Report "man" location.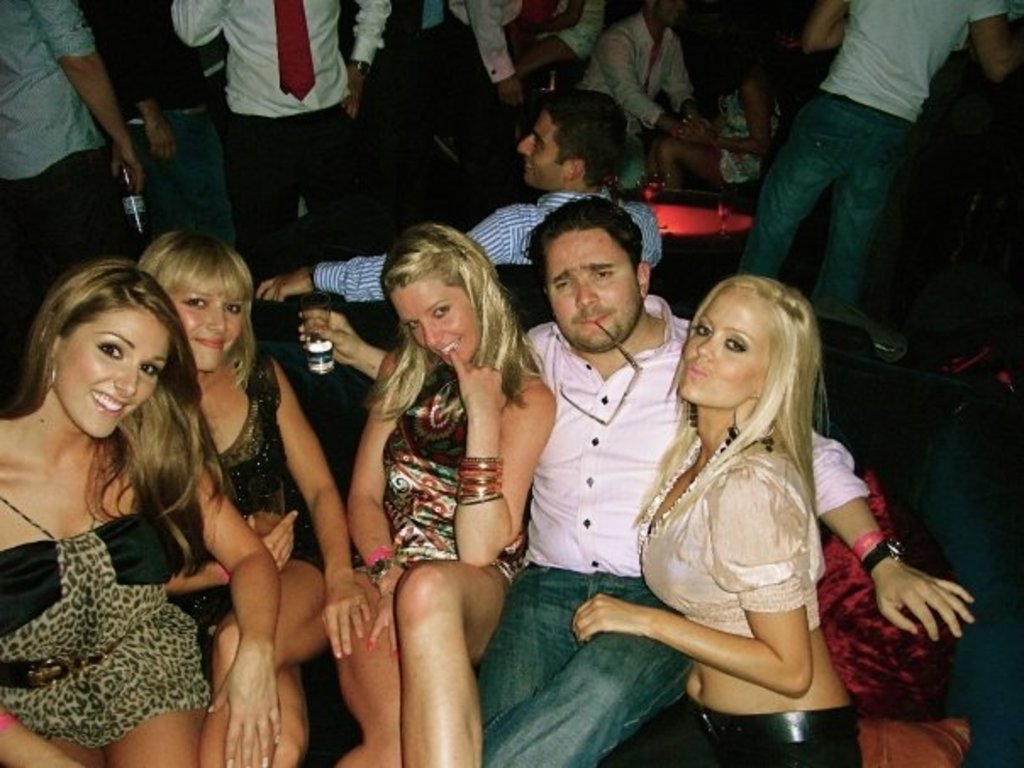
Report: 456, 0, 539, 119.
